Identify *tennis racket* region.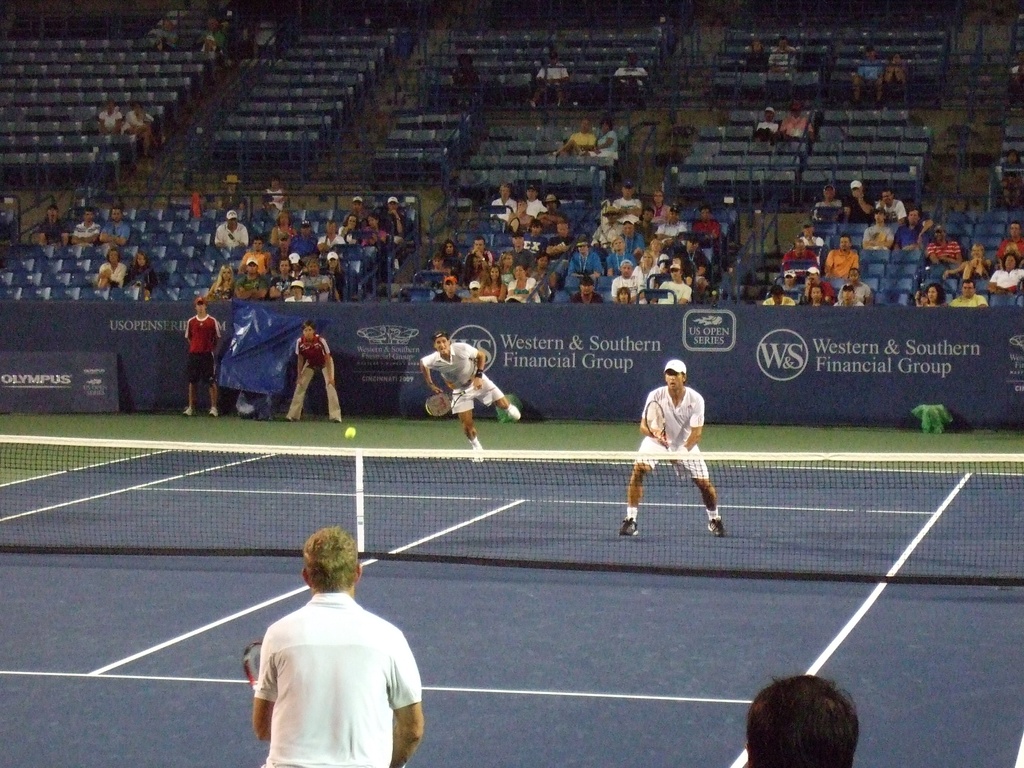
Region: pyautogui.locateOnScreen(644, 397, 664, 452).
